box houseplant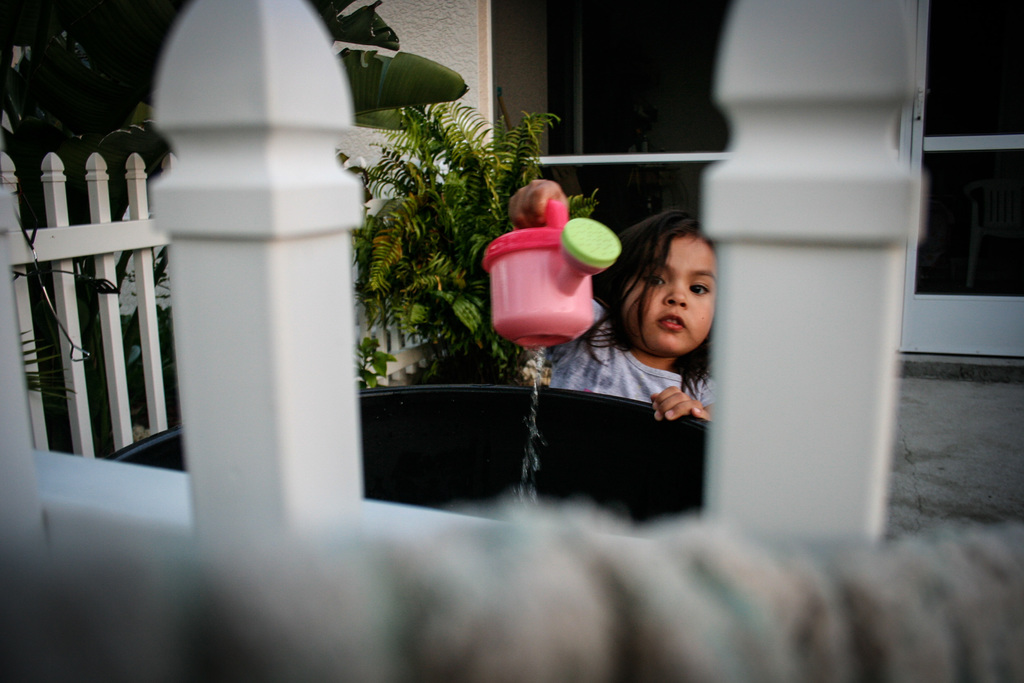
340,111,598,383
